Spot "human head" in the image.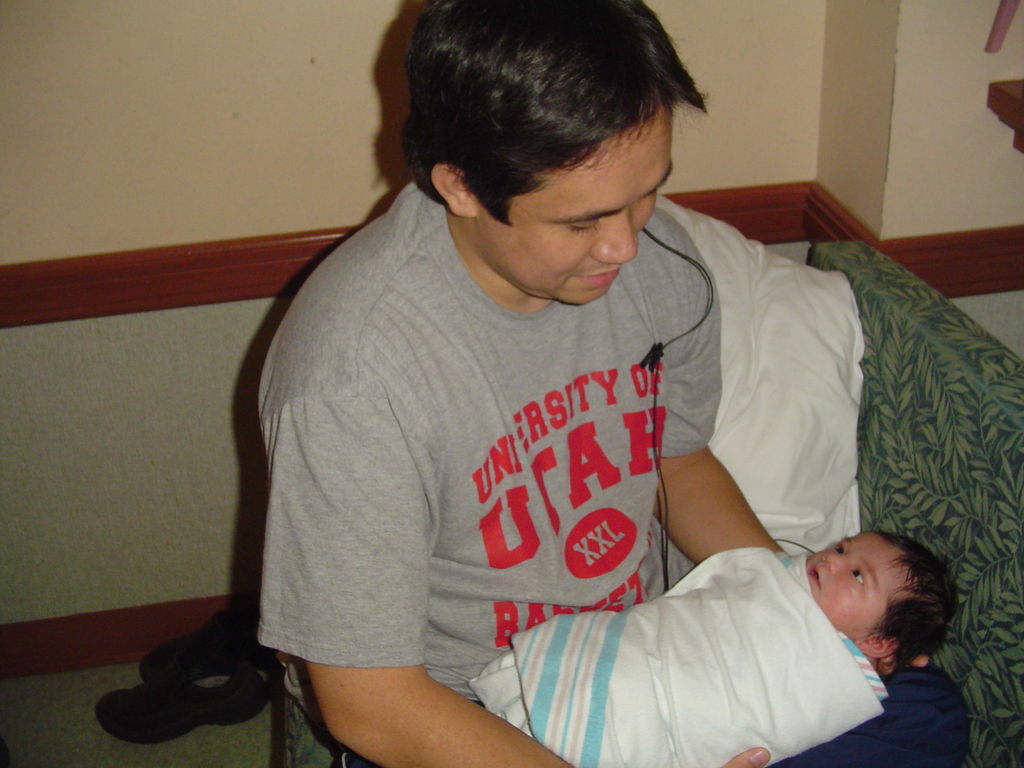
"human head" found at [left=789, top=525, right=952, bottom=659].
